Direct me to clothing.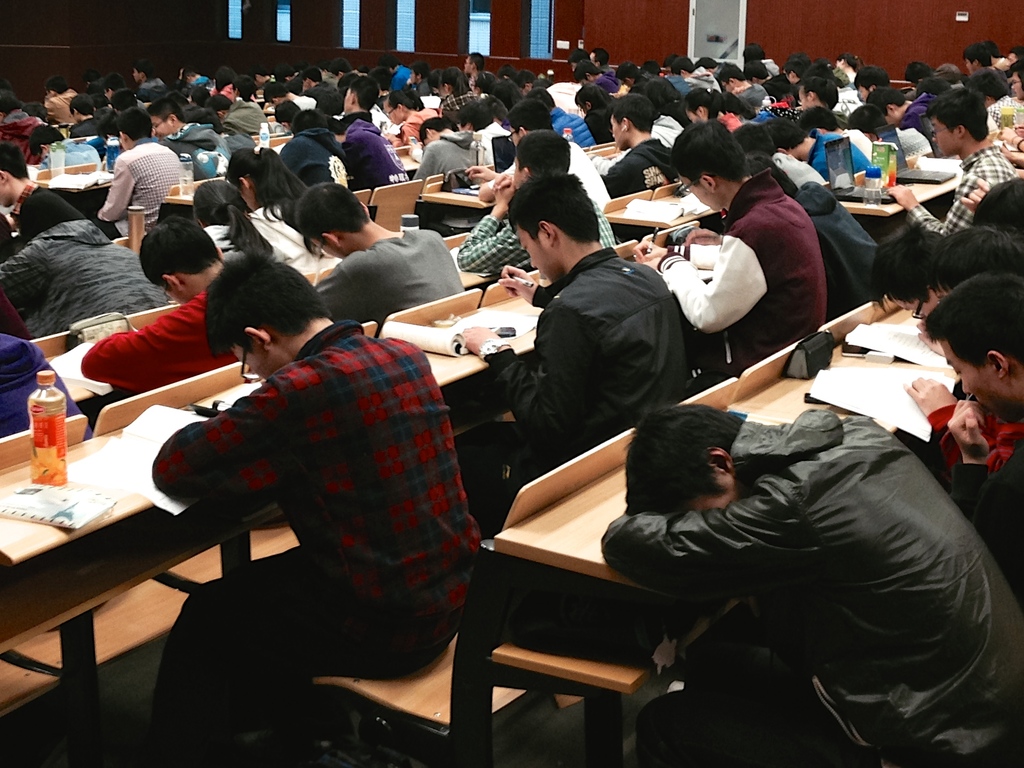
Direction: pyautogui.locateOnScreen(317, 229, 460, 325).
